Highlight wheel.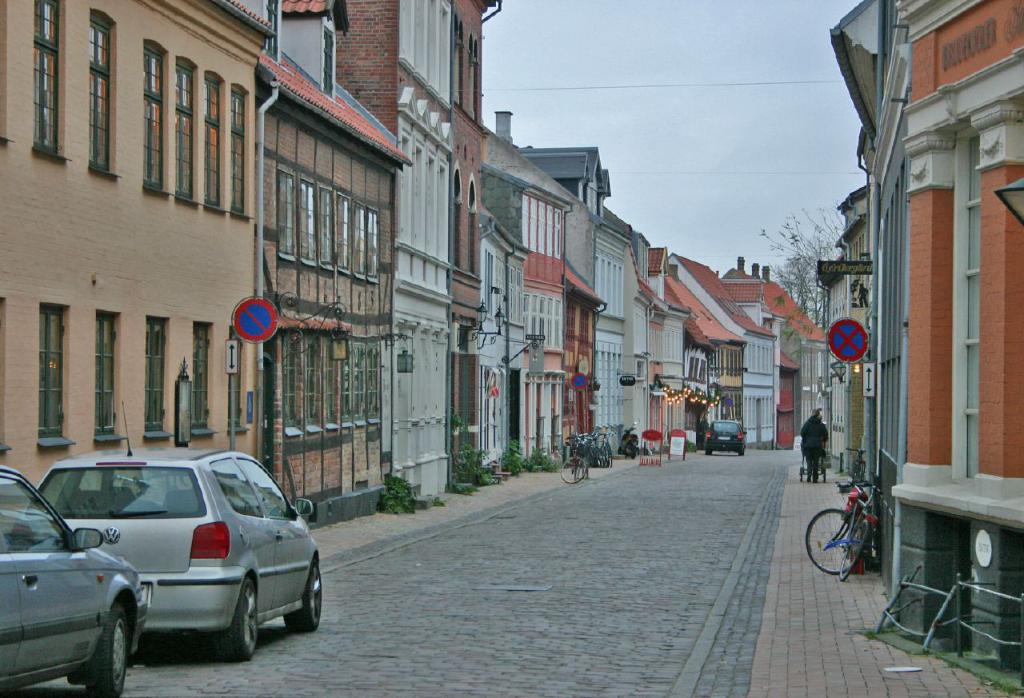
Highlighted region: [807,509,847,573].
